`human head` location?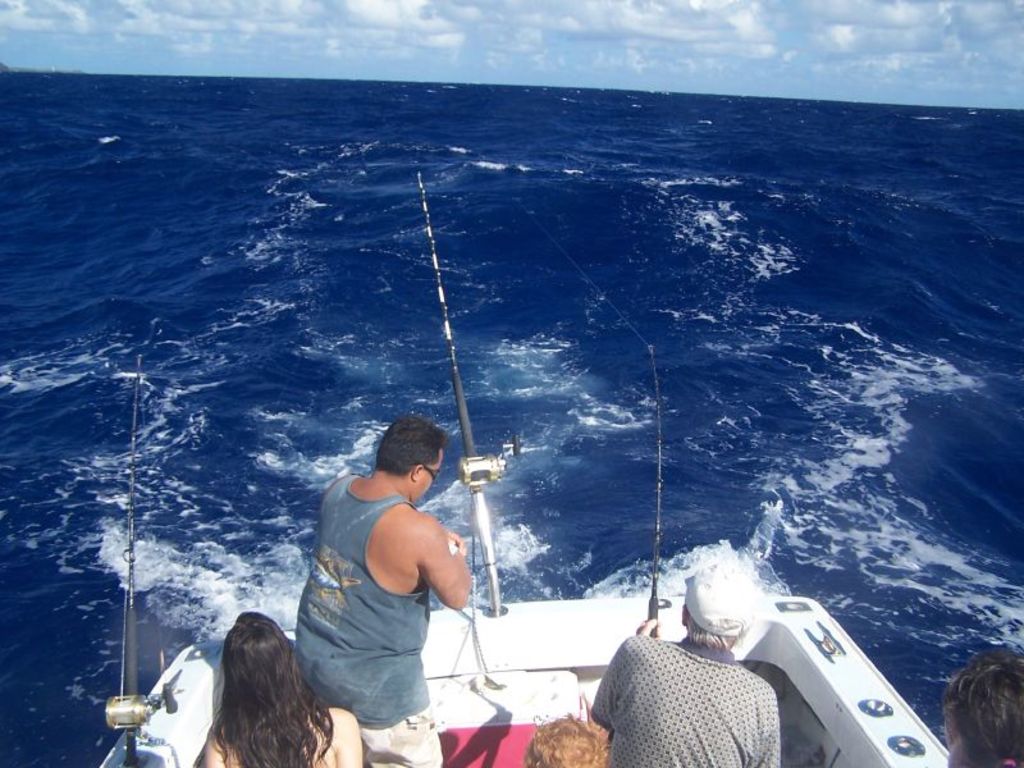
[x1=372, y1=413, x2=449, y2=503]
